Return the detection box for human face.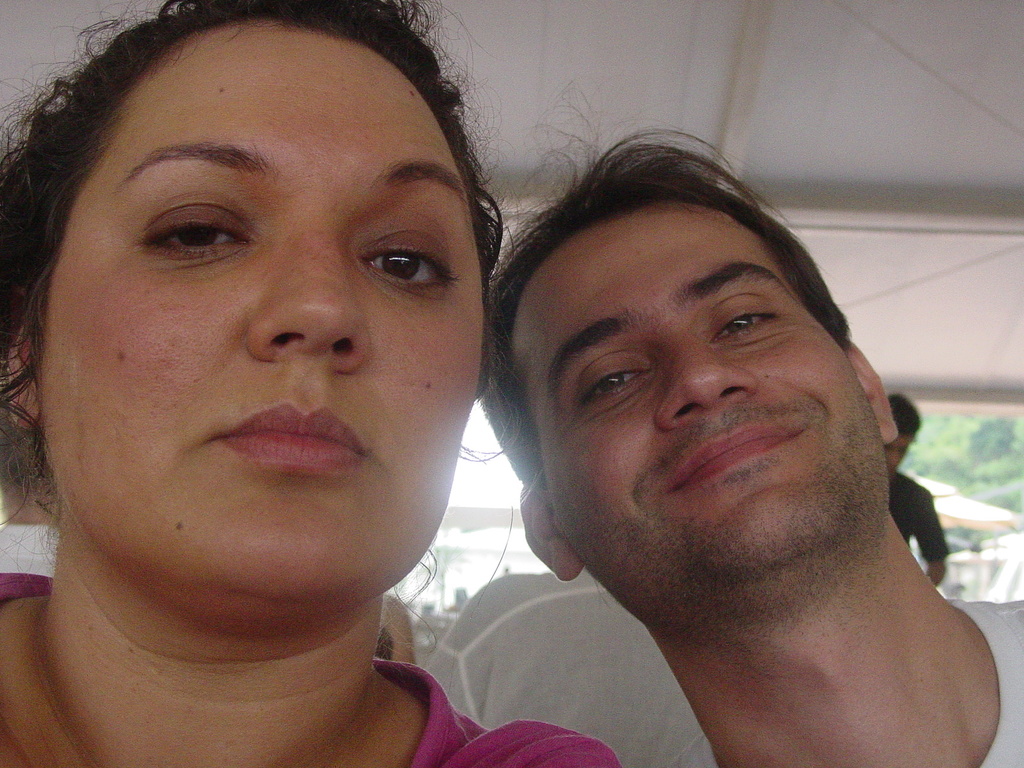
[x1=35, y1=19, x2=484, y2=593].
